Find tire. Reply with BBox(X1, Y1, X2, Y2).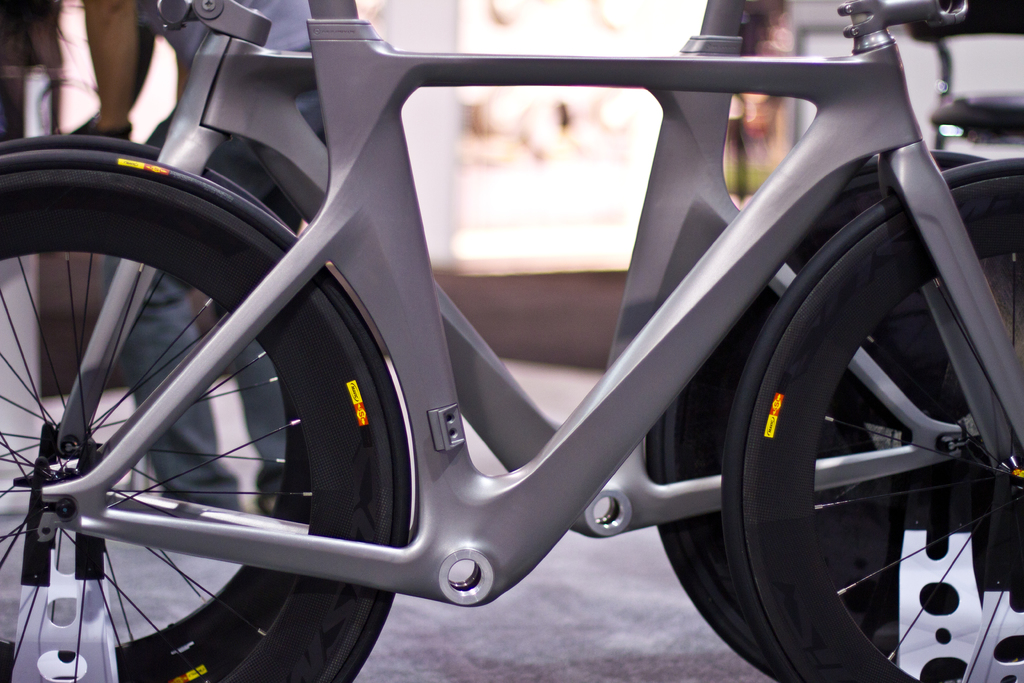
BBox(0, 134, 313, 682).
